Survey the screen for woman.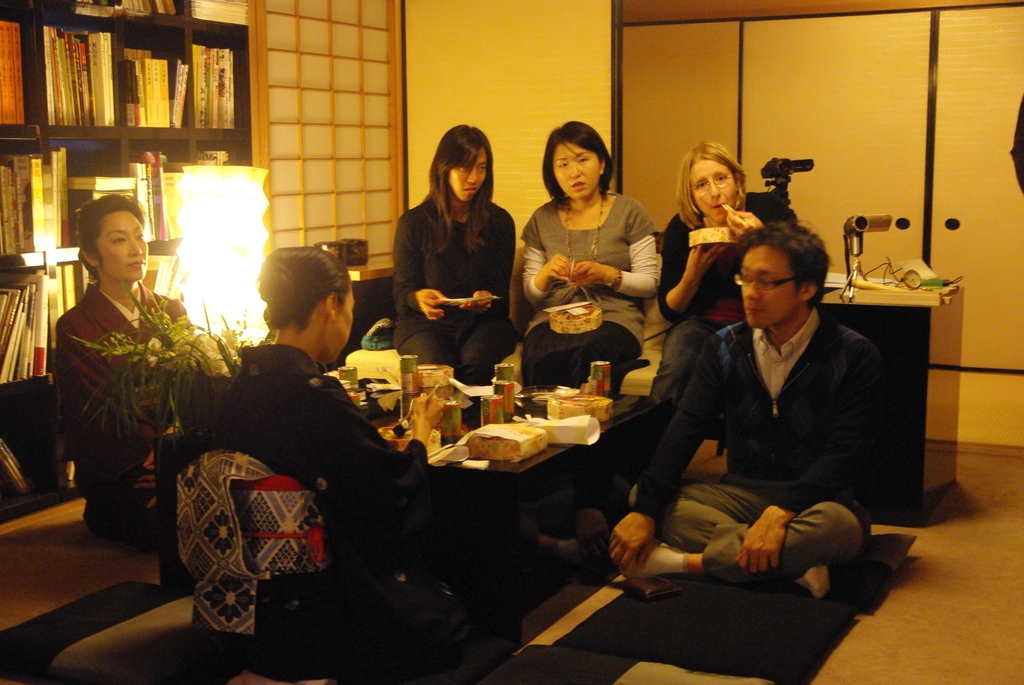
Survey found: [left=383, top=123, right=527, bottom=417].
